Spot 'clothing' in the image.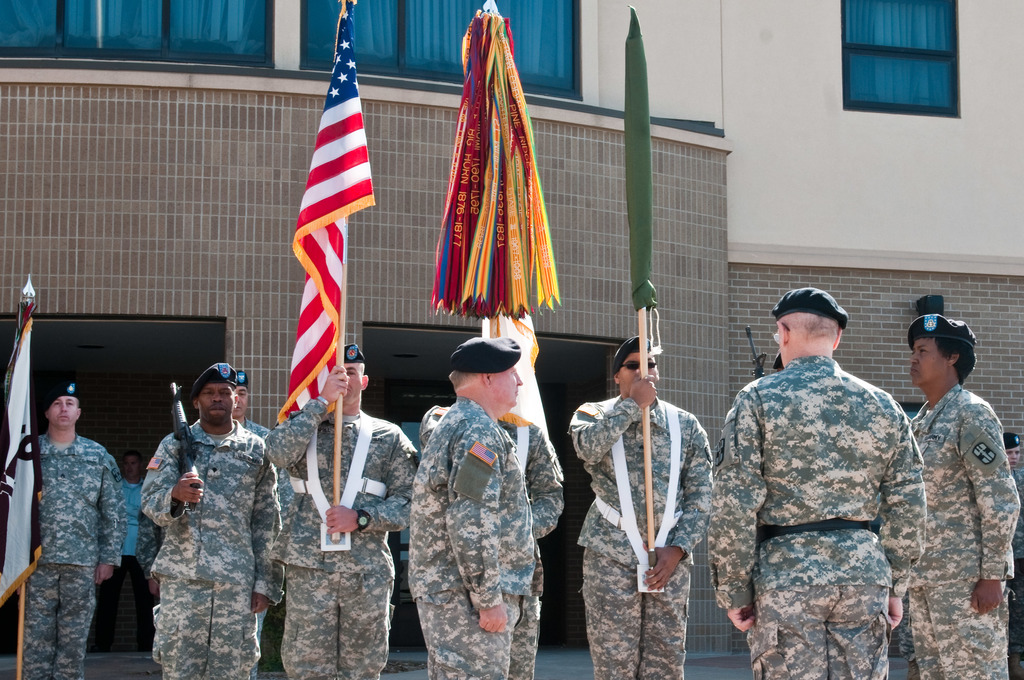
'clothing' found at [left=719, top=313, right=939, bottom=672].
